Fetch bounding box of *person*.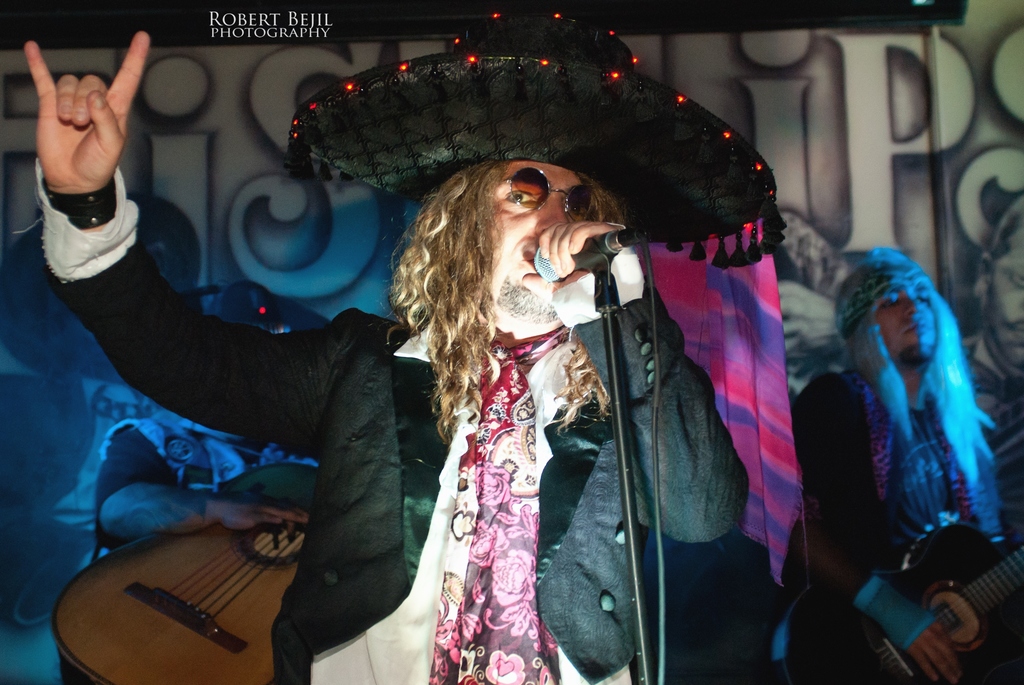
Bbox: <bbox>791, 246, 1023, 684</bbox>.
